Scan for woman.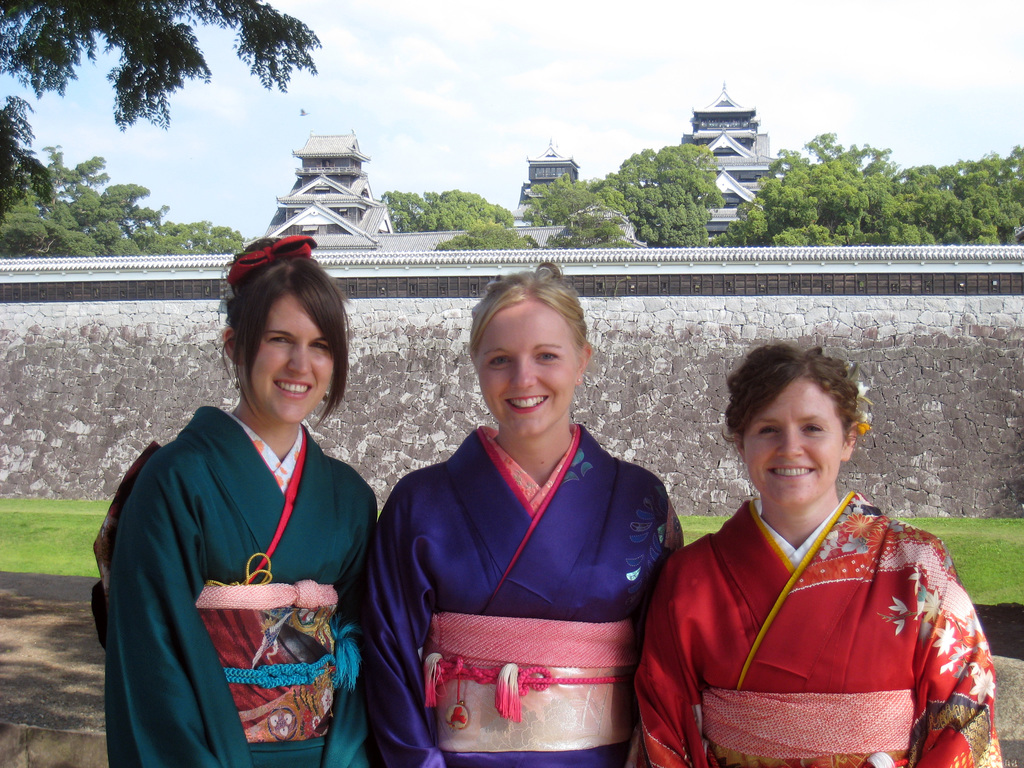
Scan result: l=93, t=236, r=376, b=767.
